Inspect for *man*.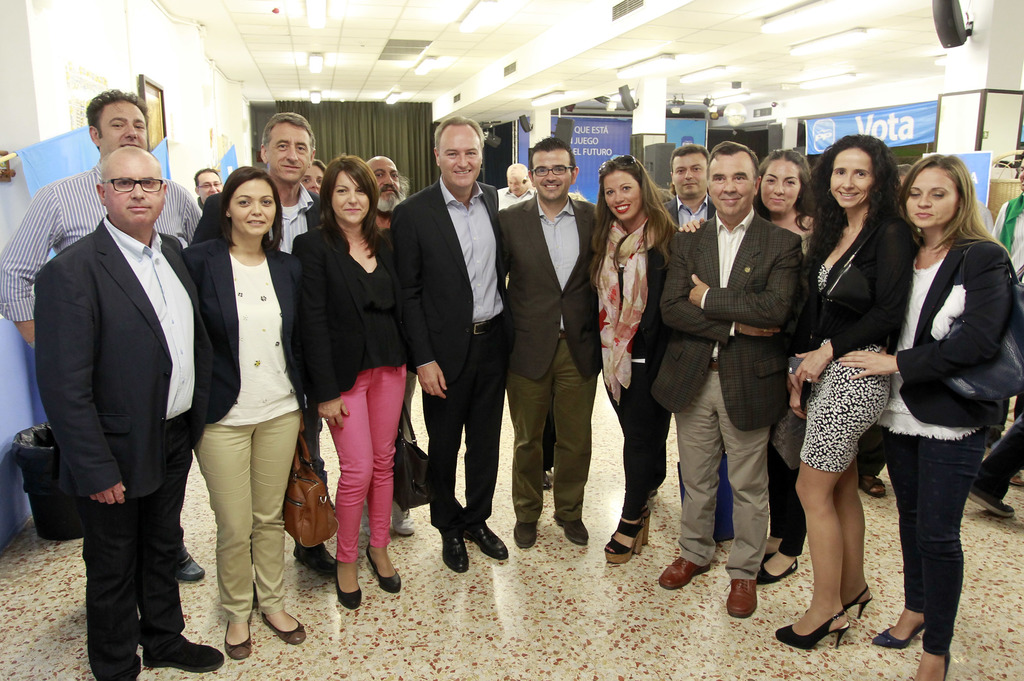
Inspection: locate(357, 150, 402, 232).
